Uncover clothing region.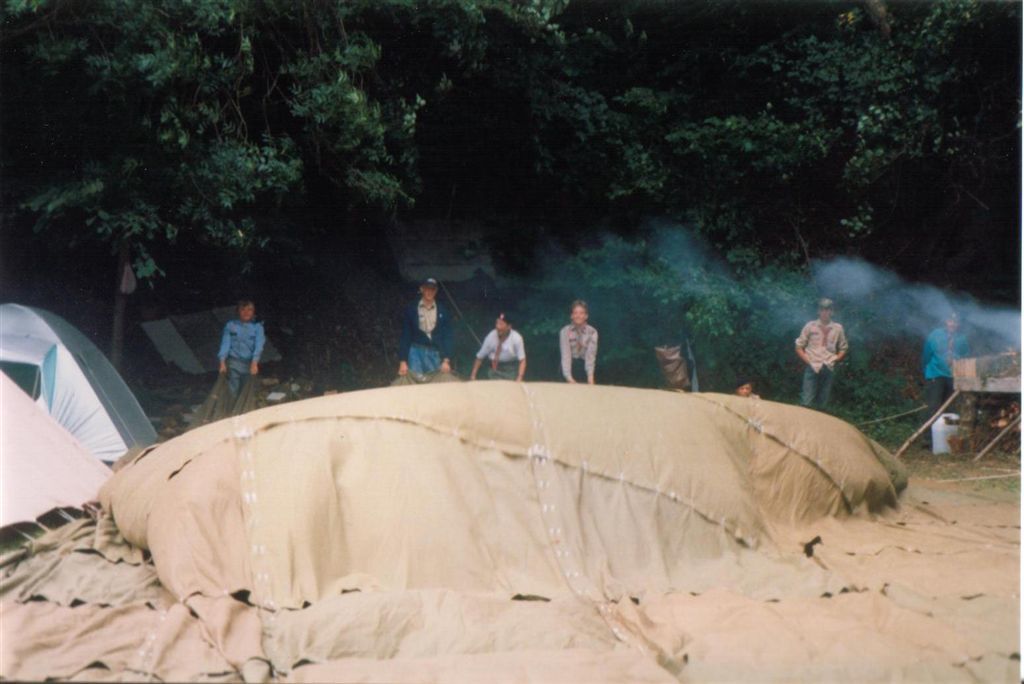
Uncovered: 482:328:525:383.
